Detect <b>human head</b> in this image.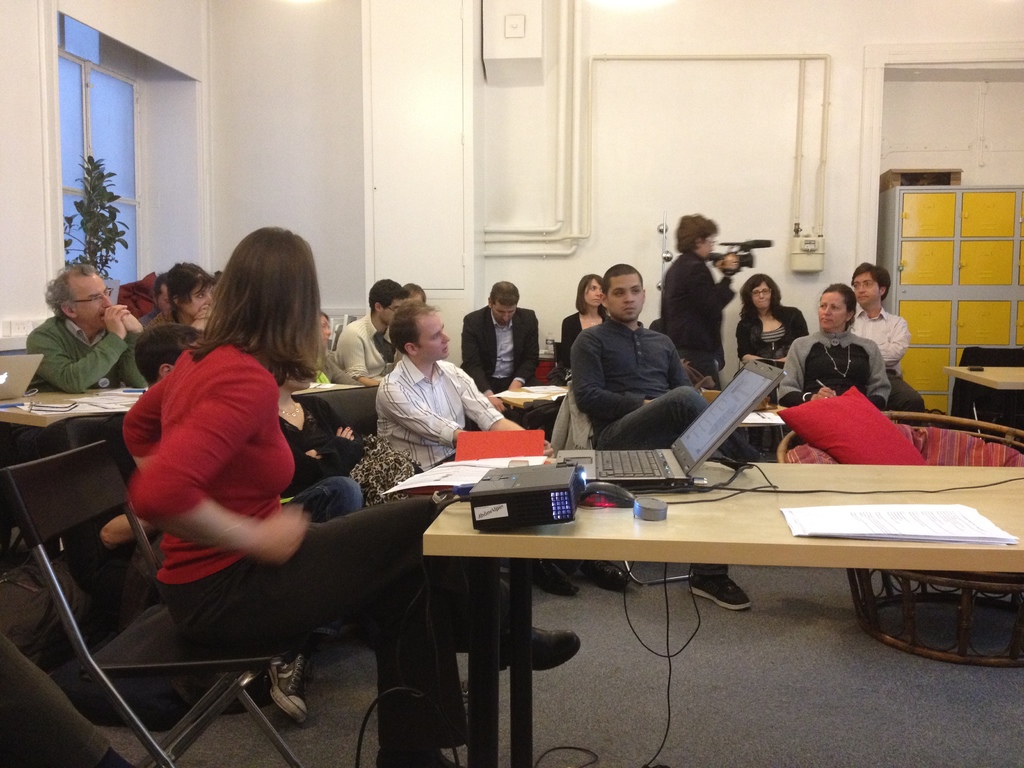
Detection: 819, 283, 857, 333.
